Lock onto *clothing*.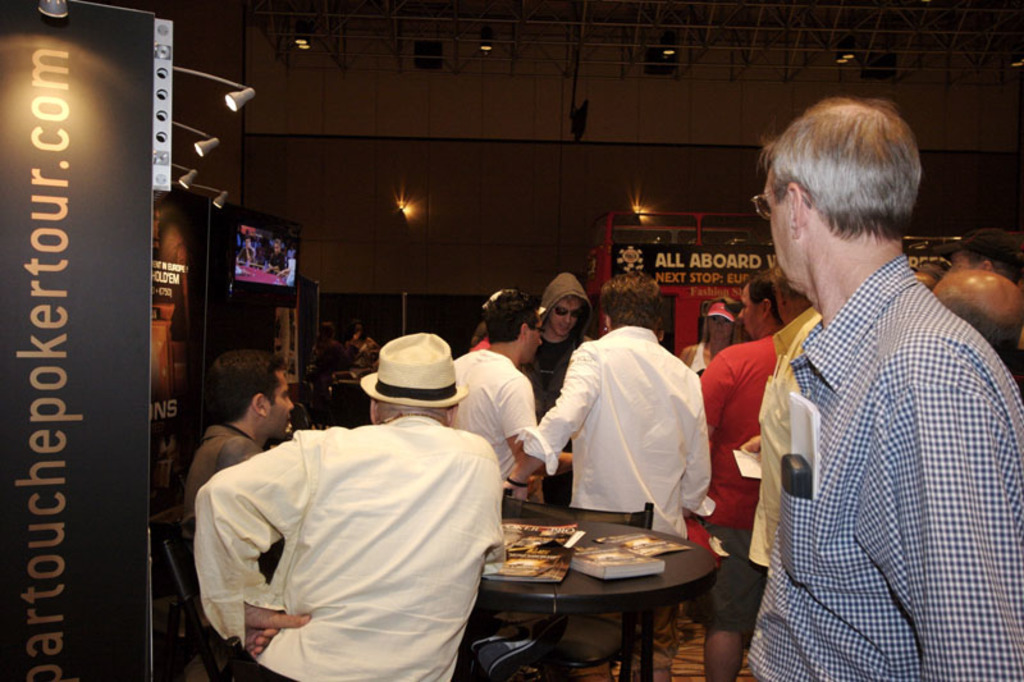
Locked: (x1=694, y1=335, x2=780, y2=624).
